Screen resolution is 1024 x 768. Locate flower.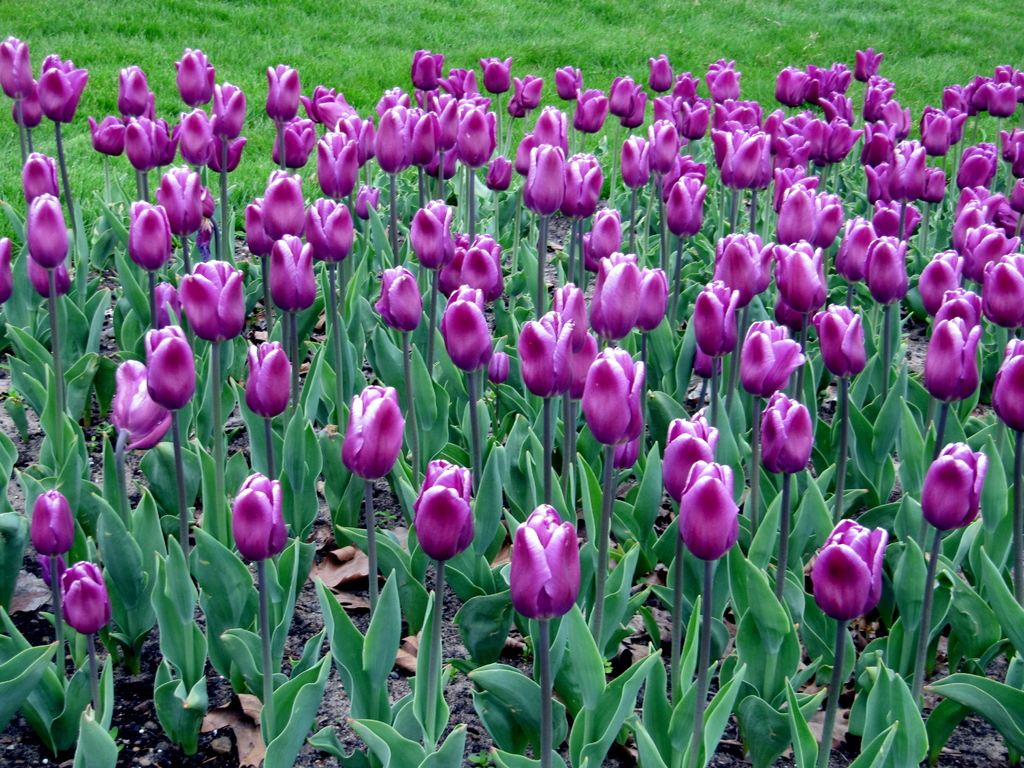
locate(371, 263, 424, 331).
